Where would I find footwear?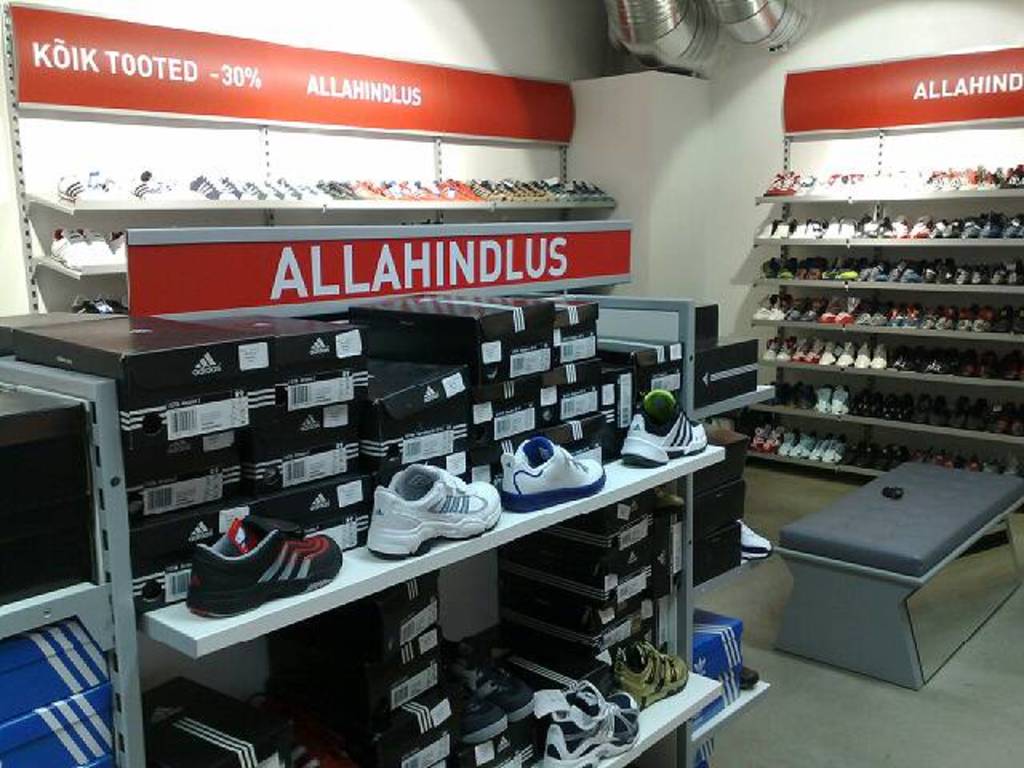
At <box>498,437,606,514</box>.
